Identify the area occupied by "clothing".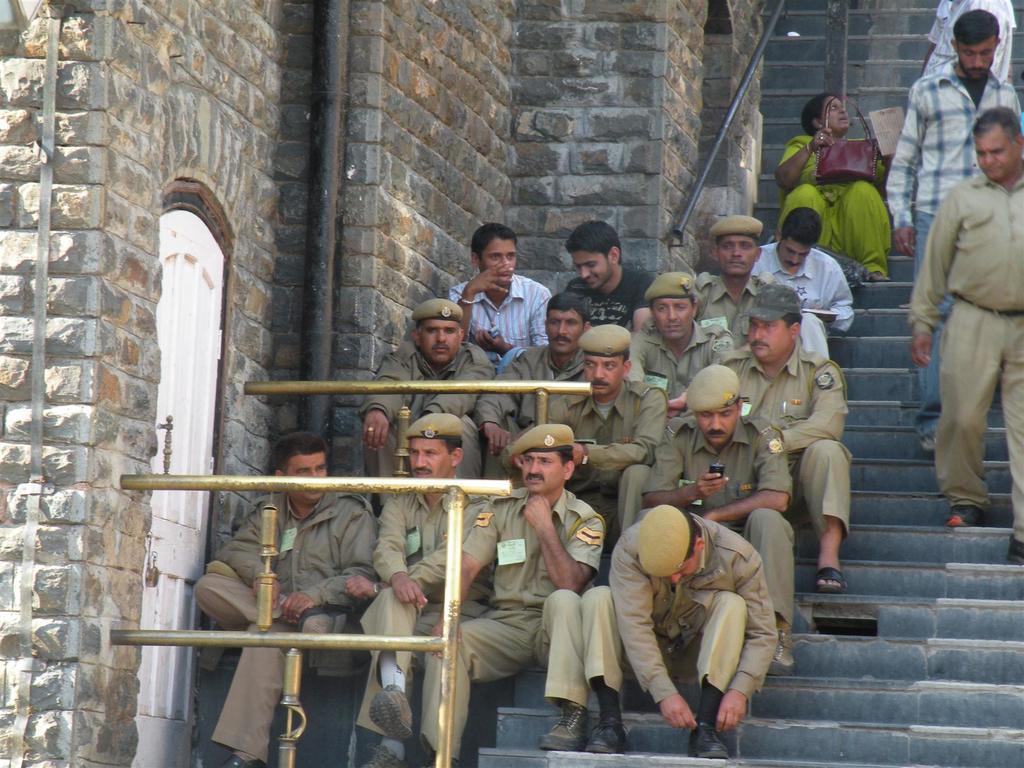
Area: bbox=[923, 0, 1017, 84].
